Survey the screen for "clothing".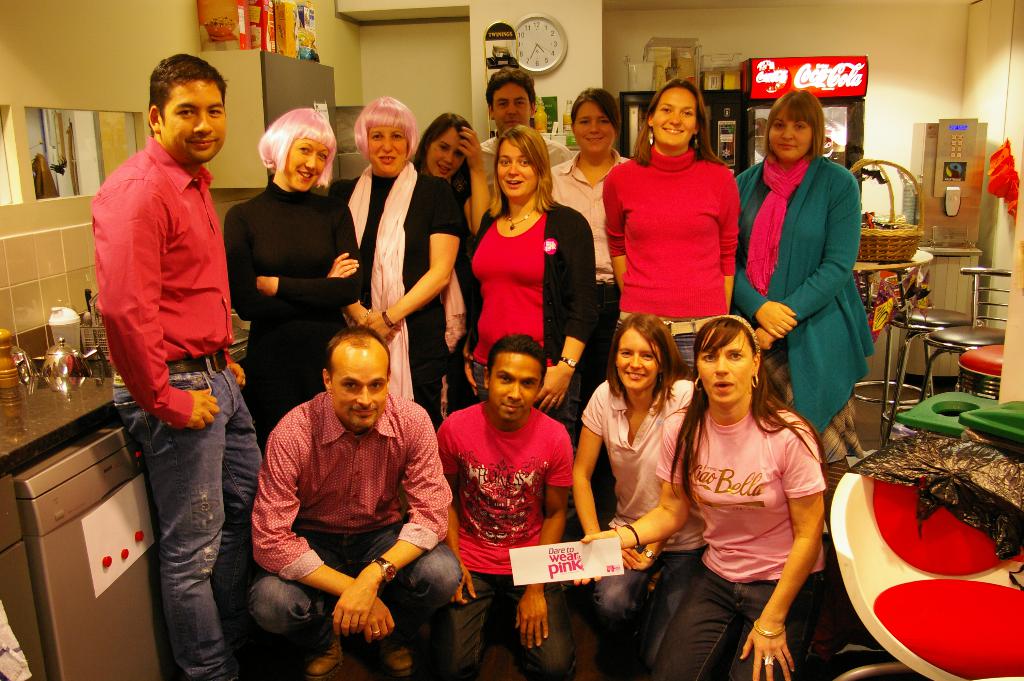
Survey found: box(458, 191, 598, 421).
